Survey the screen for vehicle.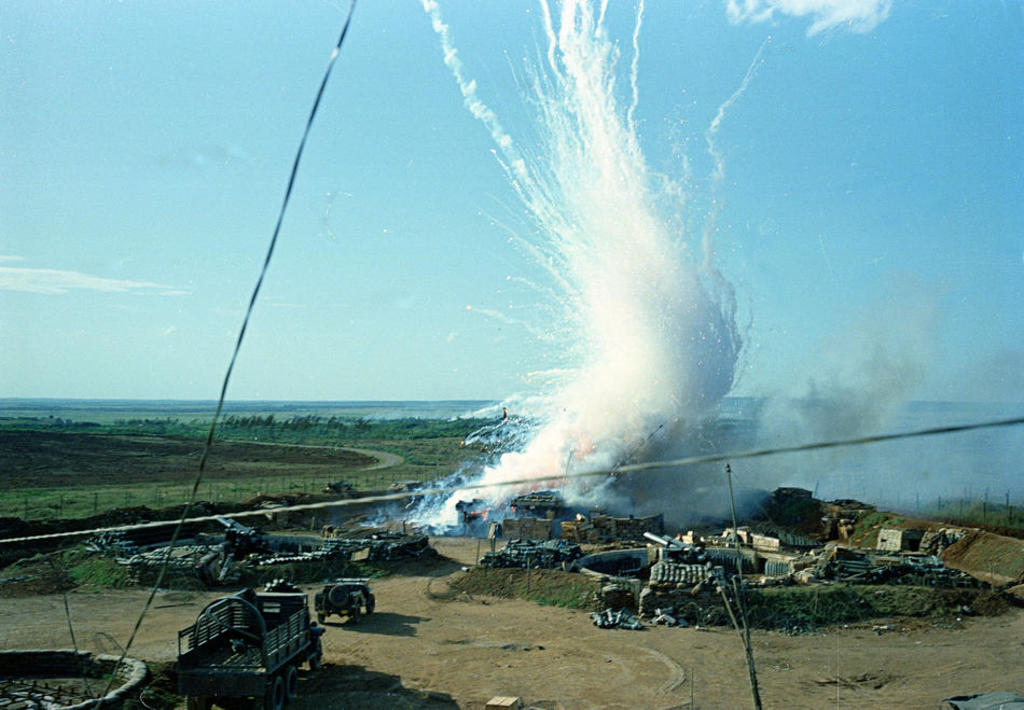
Survey found: detection(315, 573, 376, 624).
